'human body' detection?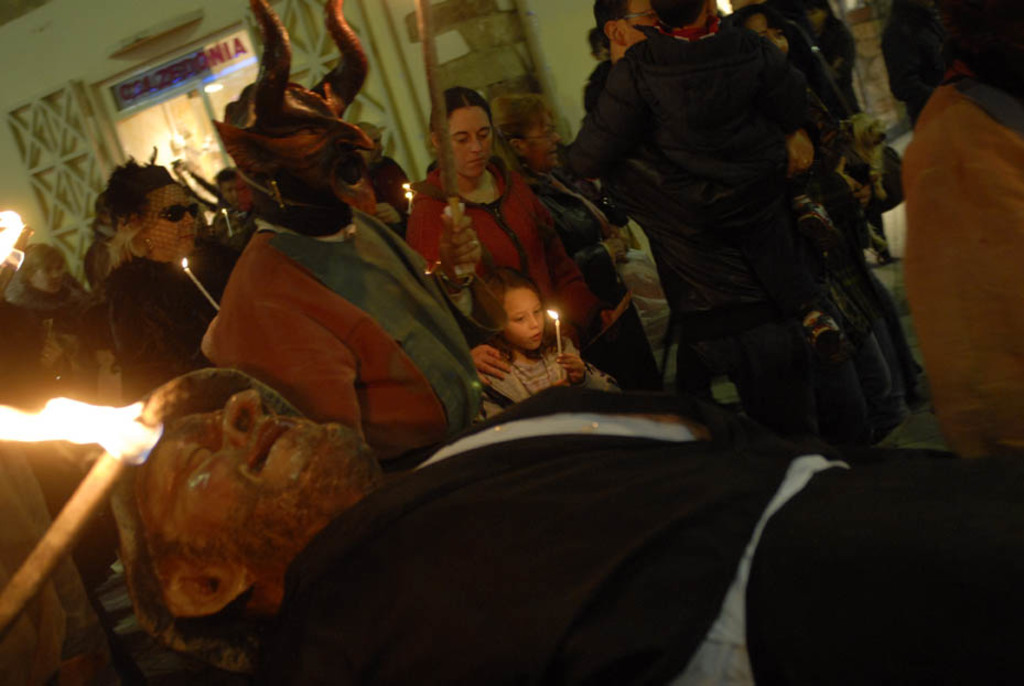
Rect(567, 0, 882, 459)
